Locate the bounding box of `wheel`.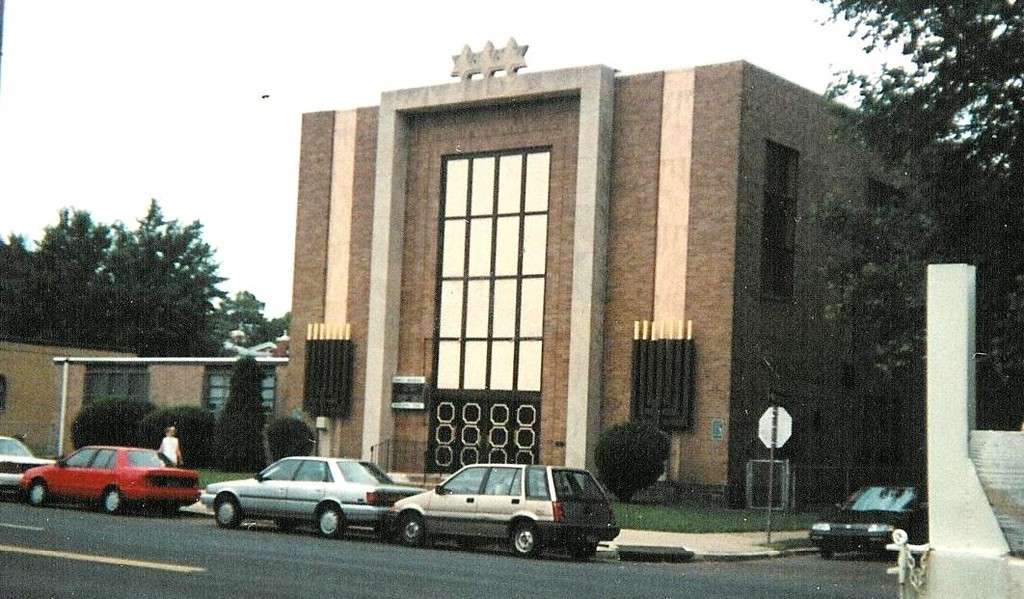
Bounding box: Rect(397, 513, 428, 545).
